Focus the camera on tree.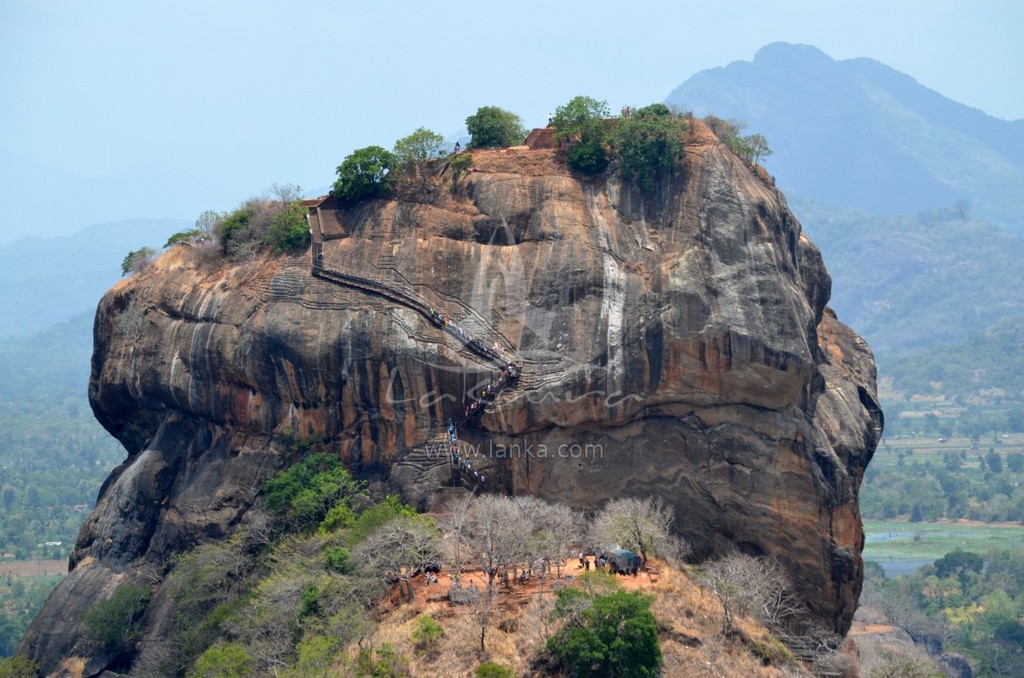
Focus region: BBox(540, 92, 685, 191).
